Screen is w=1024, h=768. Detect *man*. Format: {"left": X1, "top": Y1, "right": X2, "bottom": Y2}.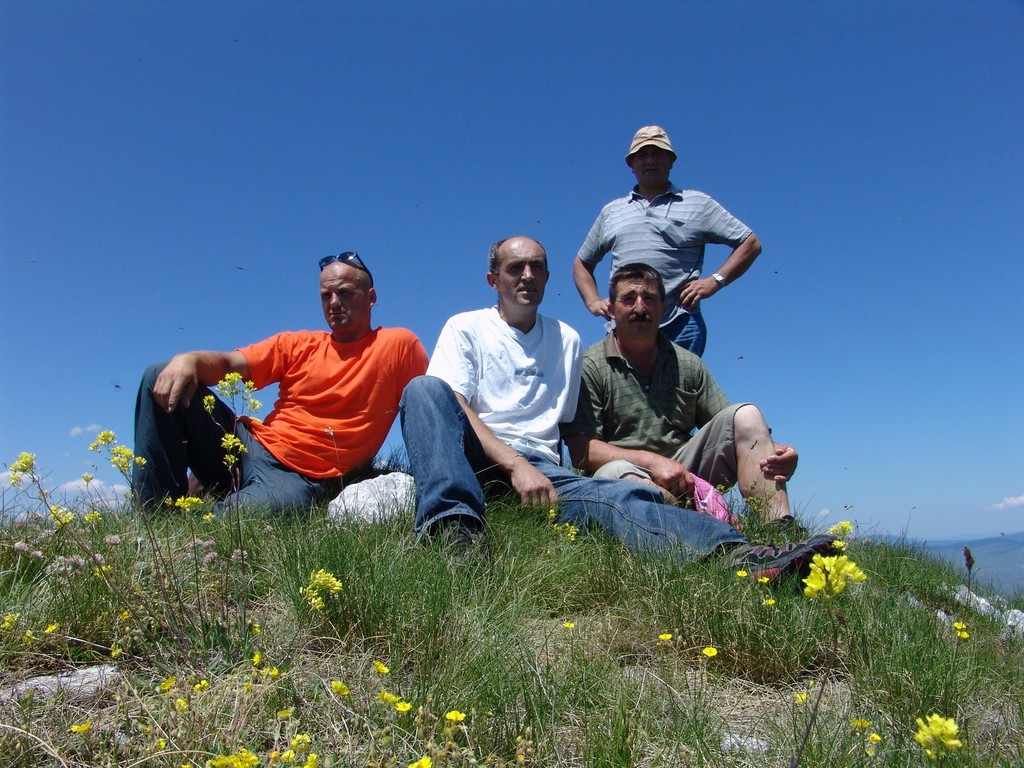
{"left": 567, "top": 114, "right": 764, "bottom": 364}.
